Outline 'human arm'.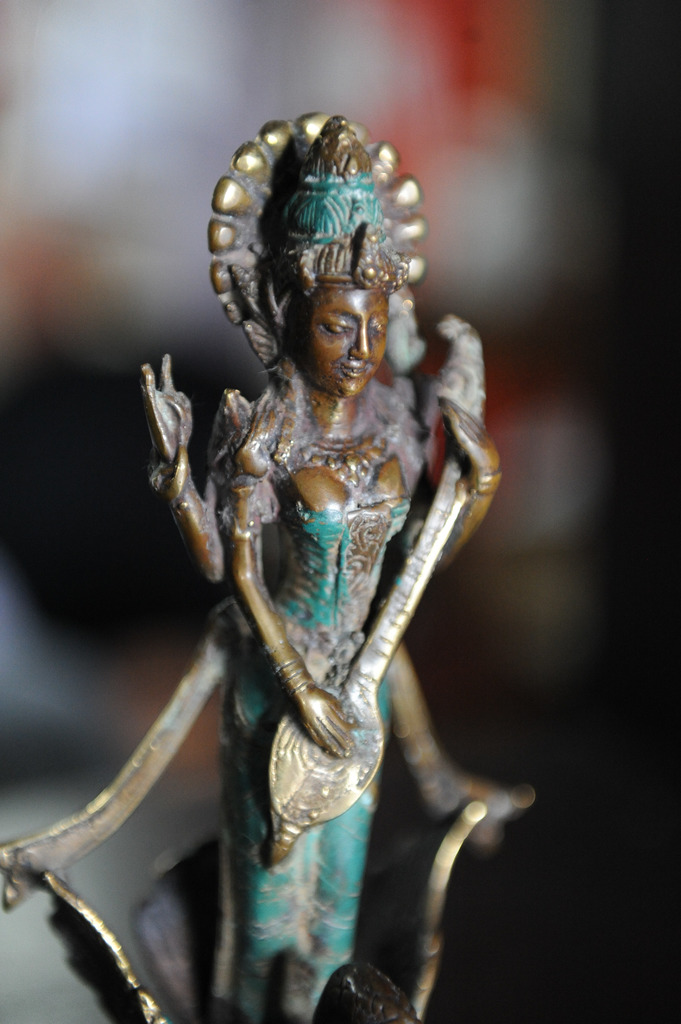
Outline: [x1=140, y1=354, x2=280, y2=584].
